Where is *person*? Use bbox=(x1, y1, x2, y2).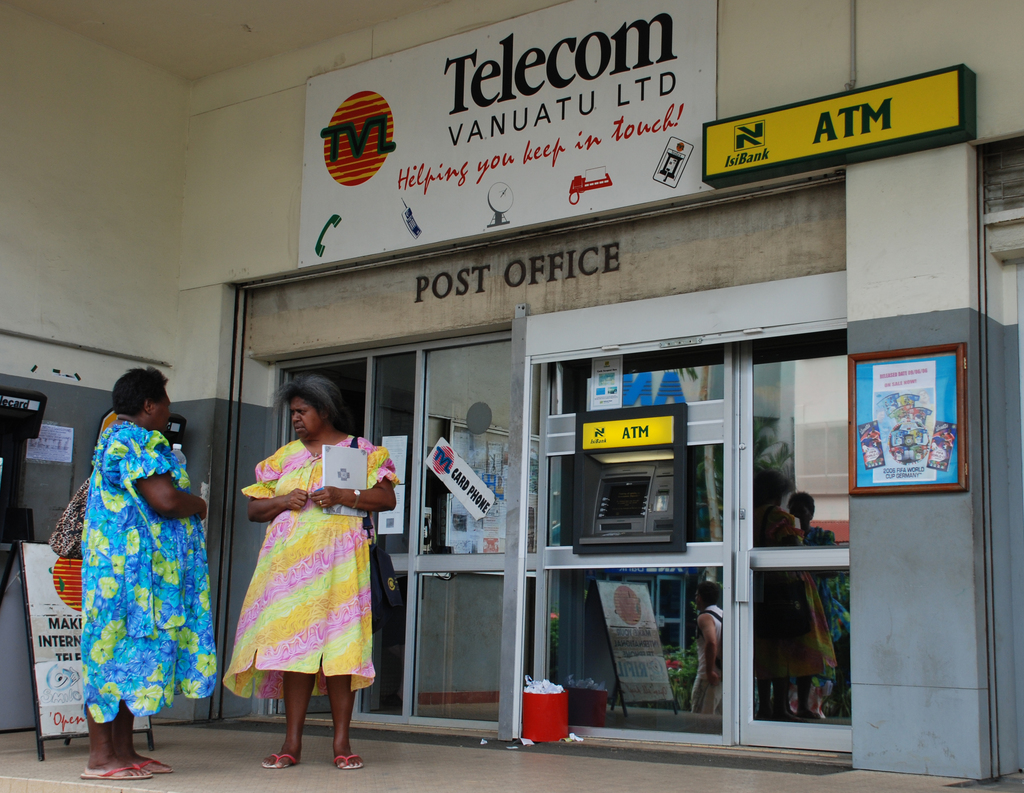
bbox=(51, 377, 211, 769).
